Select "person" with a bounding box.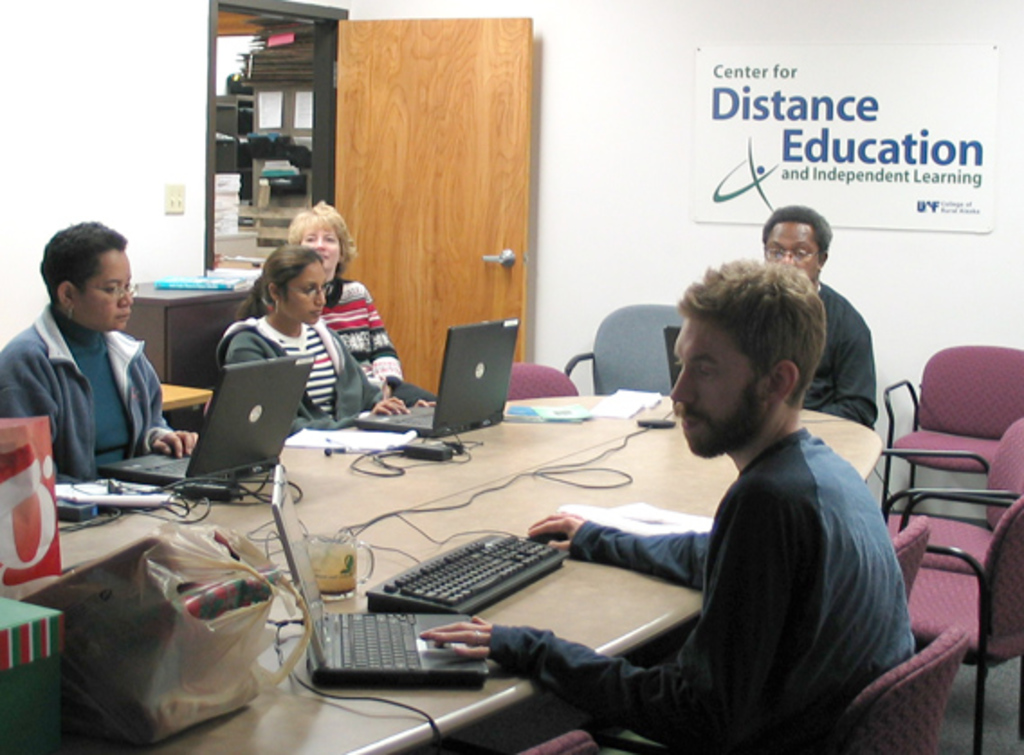
bbox=[215, 249, 407, 436].
